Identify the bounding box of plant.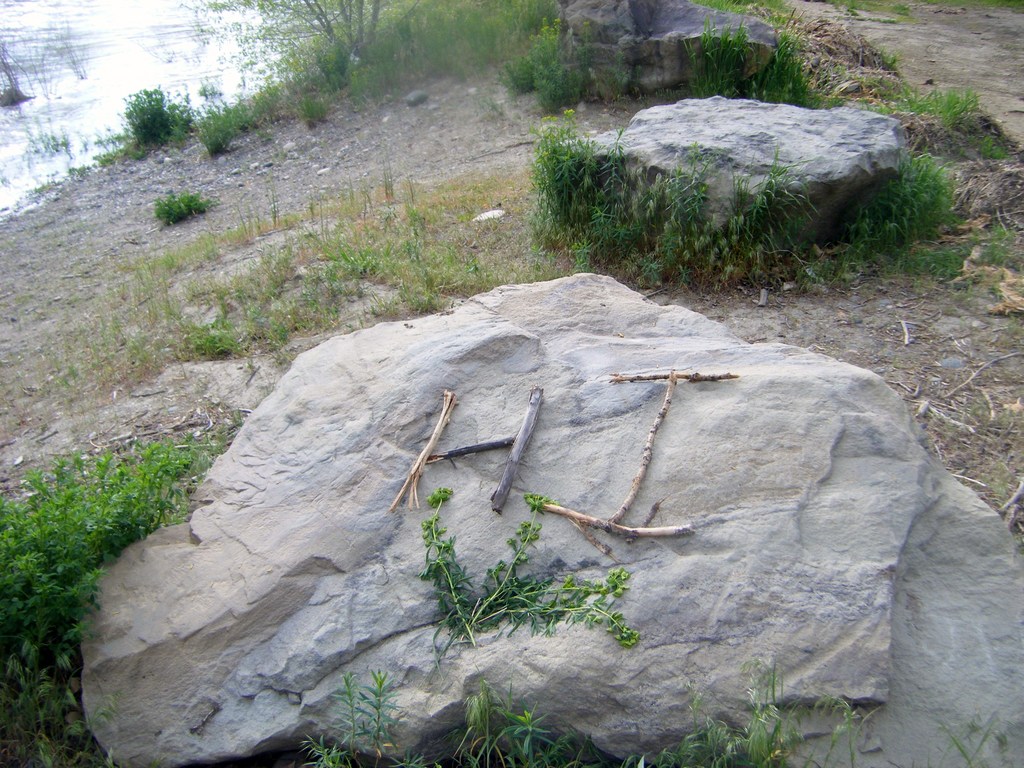
locate(675, 16, 816, 100).
